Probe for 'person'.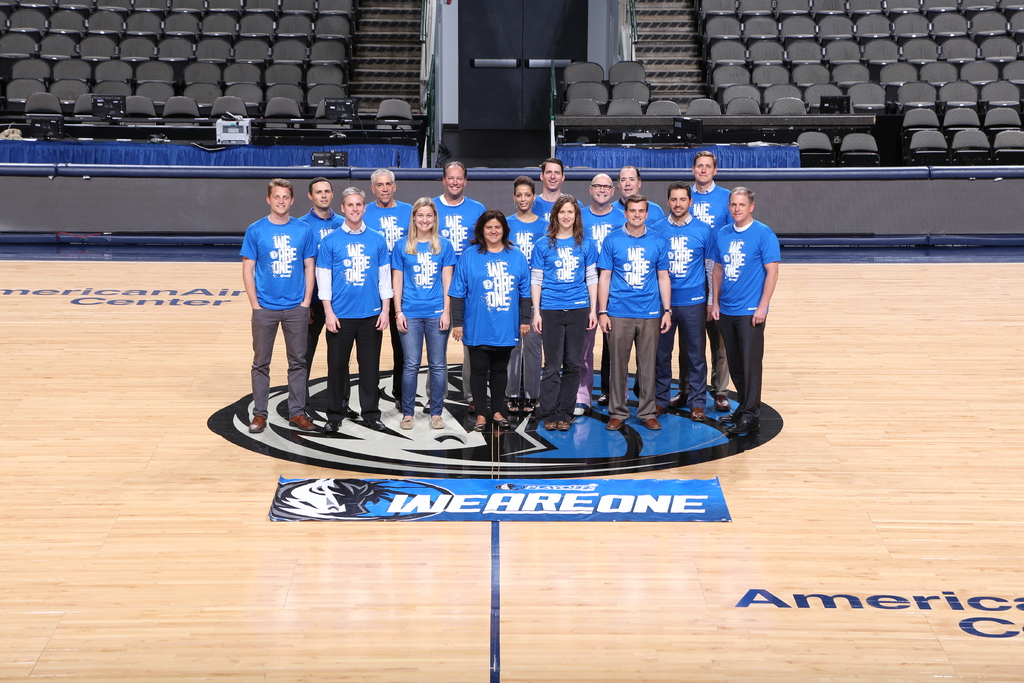
Probe result: {"left": 669, "top": 149, "right": 734, "bottom": 411}.
